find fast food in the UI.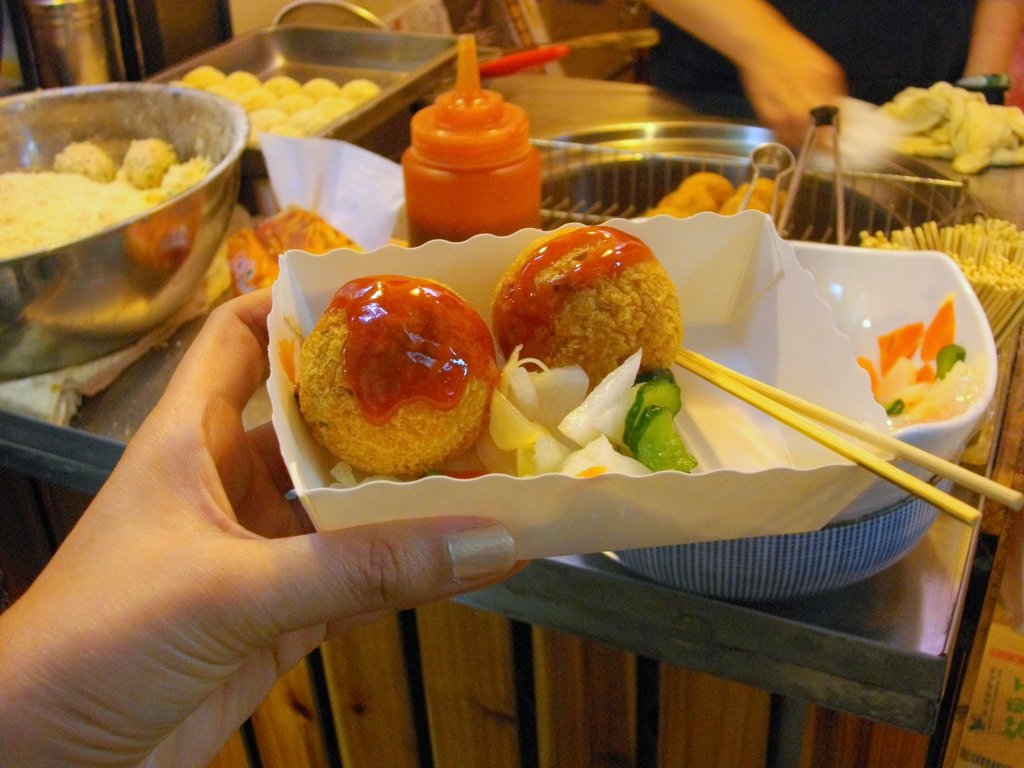
UI element at {"left": 294, "top": 278, "right": 494, "bottom": 479}.
